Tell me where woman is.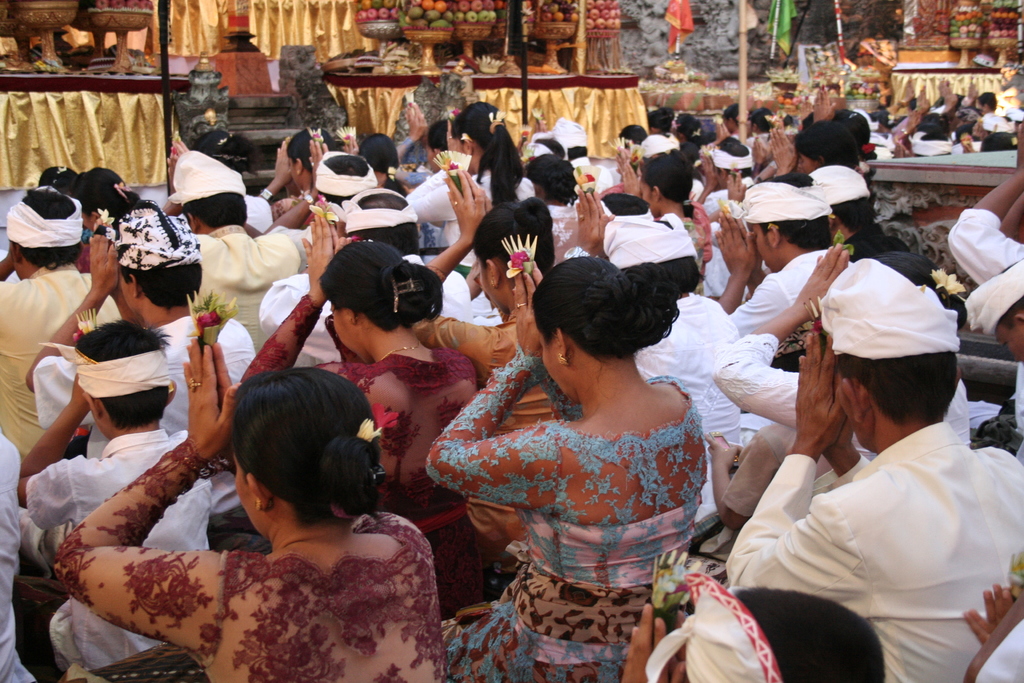
woman is at [59, 369, 450, 682].
